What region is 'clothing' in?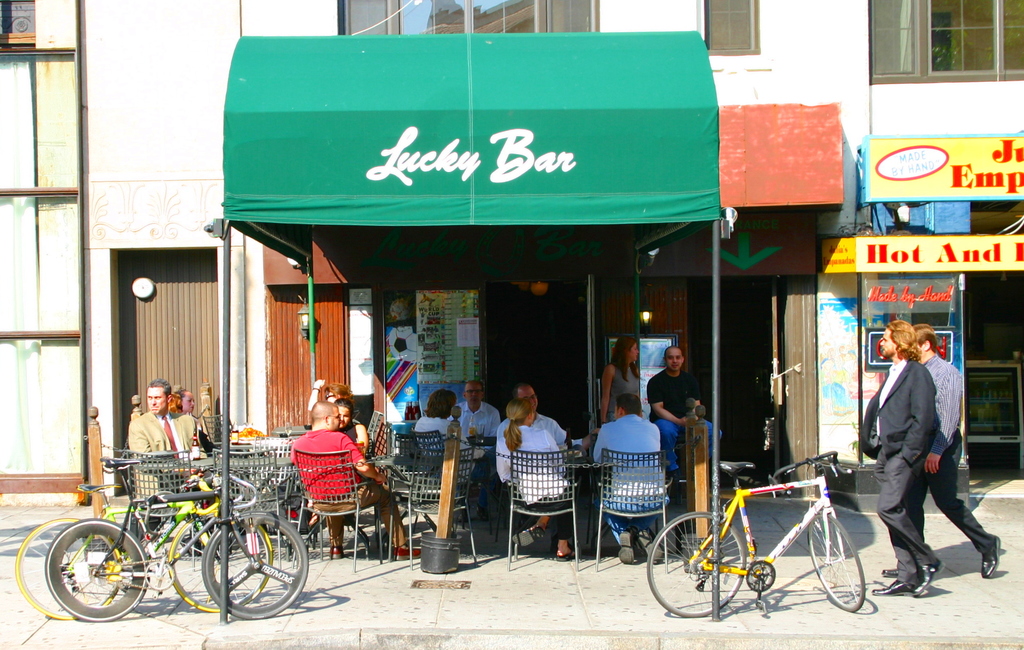
x1=447, y1=398, x2=497, y2=445.
